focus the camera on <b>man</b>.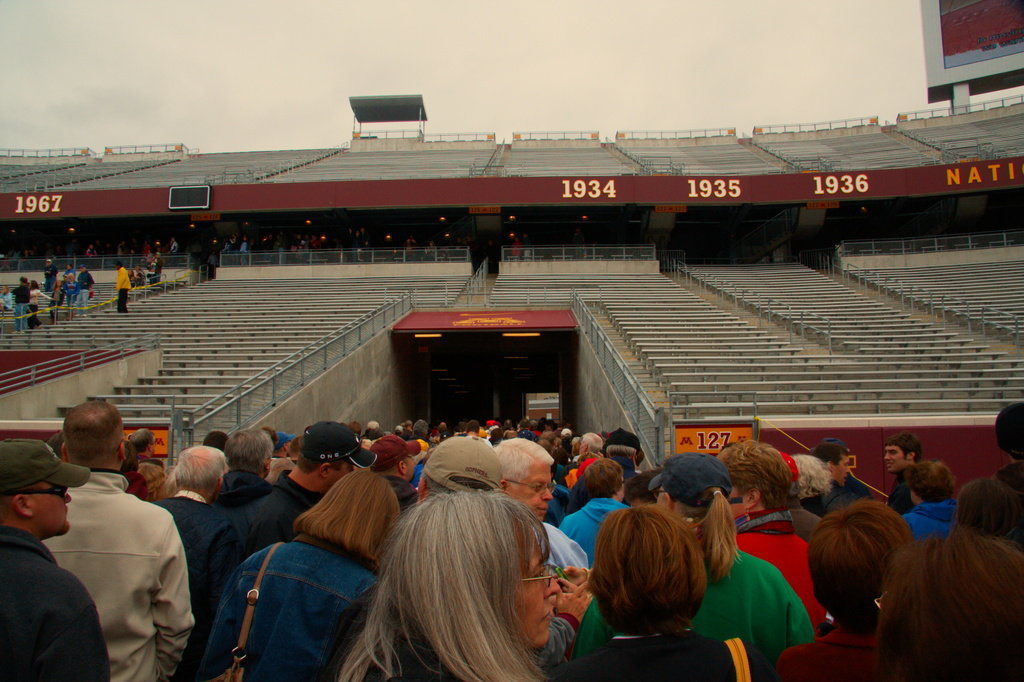
Focus region: <bbox>75, 264, 94, 315</bbox>.
